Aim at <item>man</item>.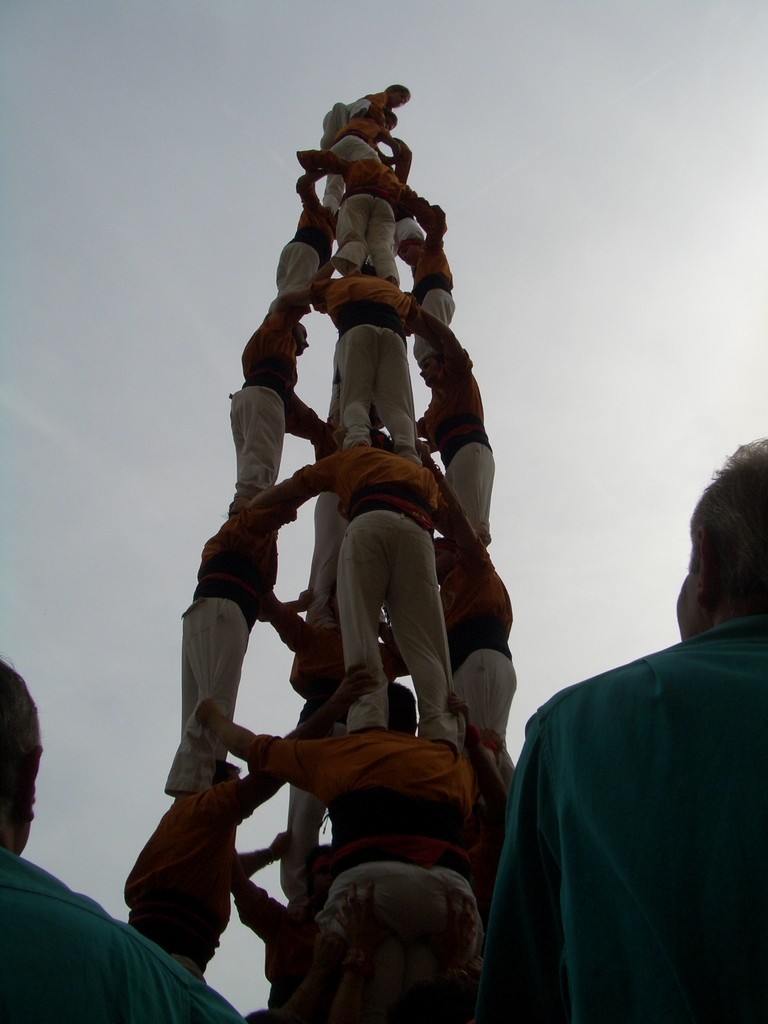
Aimed at locate(484, 477, 757, 1010).
